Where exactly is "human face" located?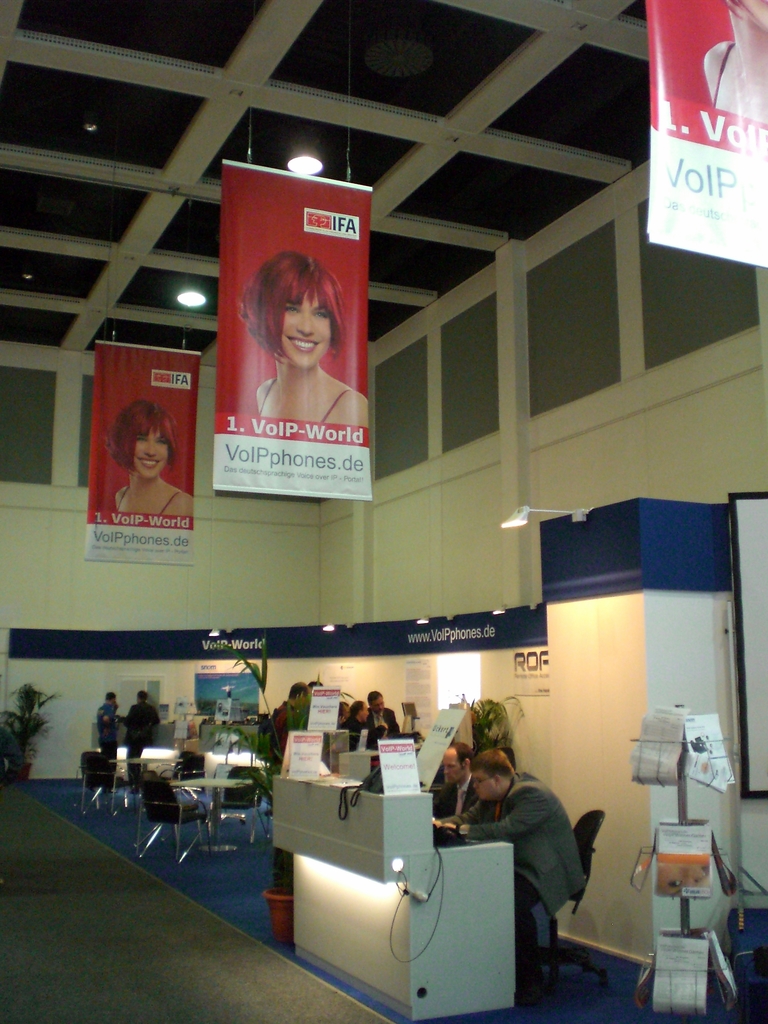
Its bounding box is bbox(441, 747, 465, 785).
